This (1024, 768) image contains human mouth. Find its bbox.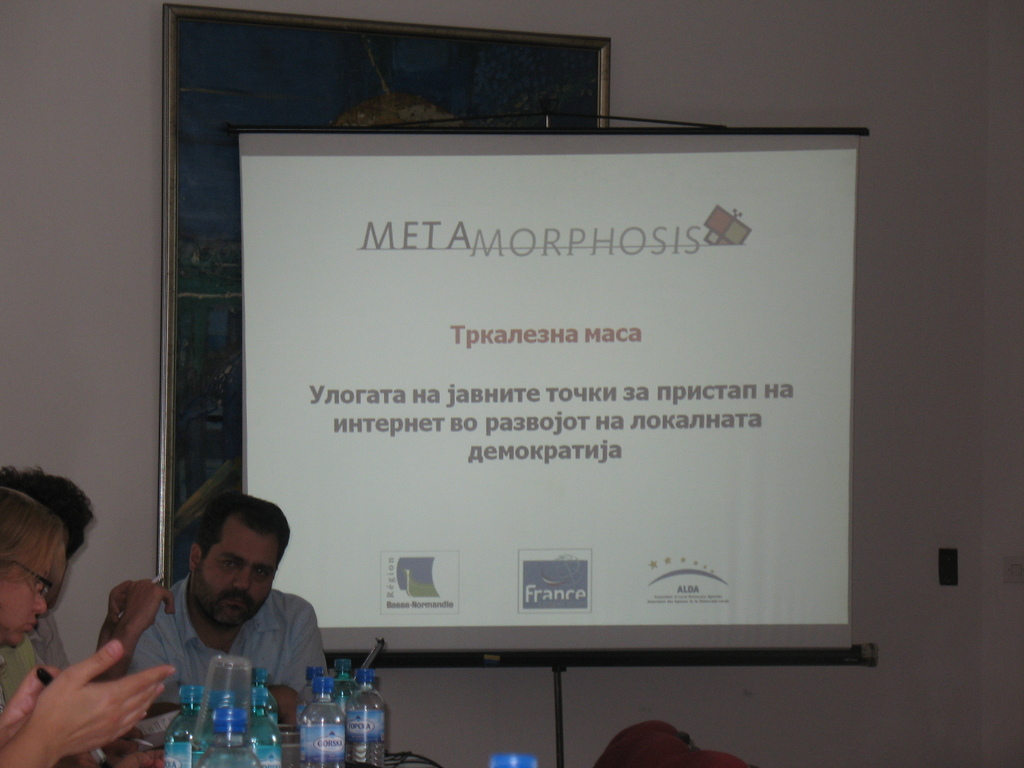
BBox(224, 597, 248, 603).
